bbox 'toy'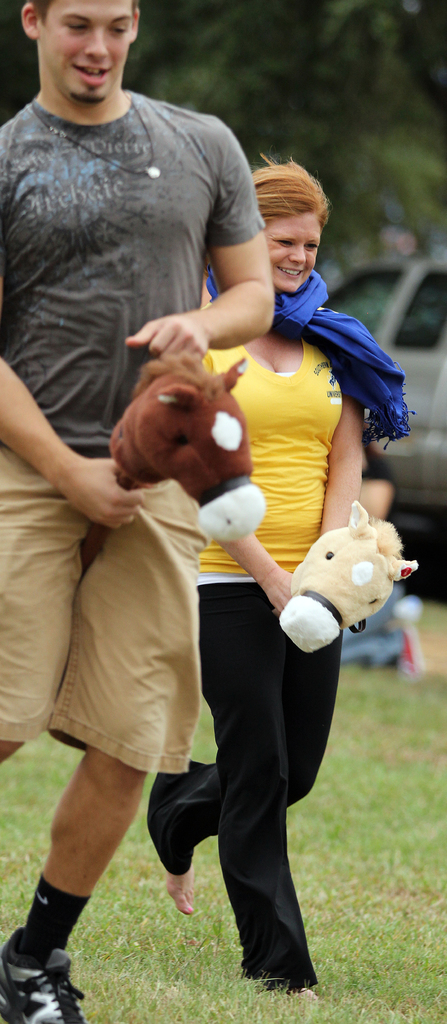
select_region(271, 506, 411, 654)
